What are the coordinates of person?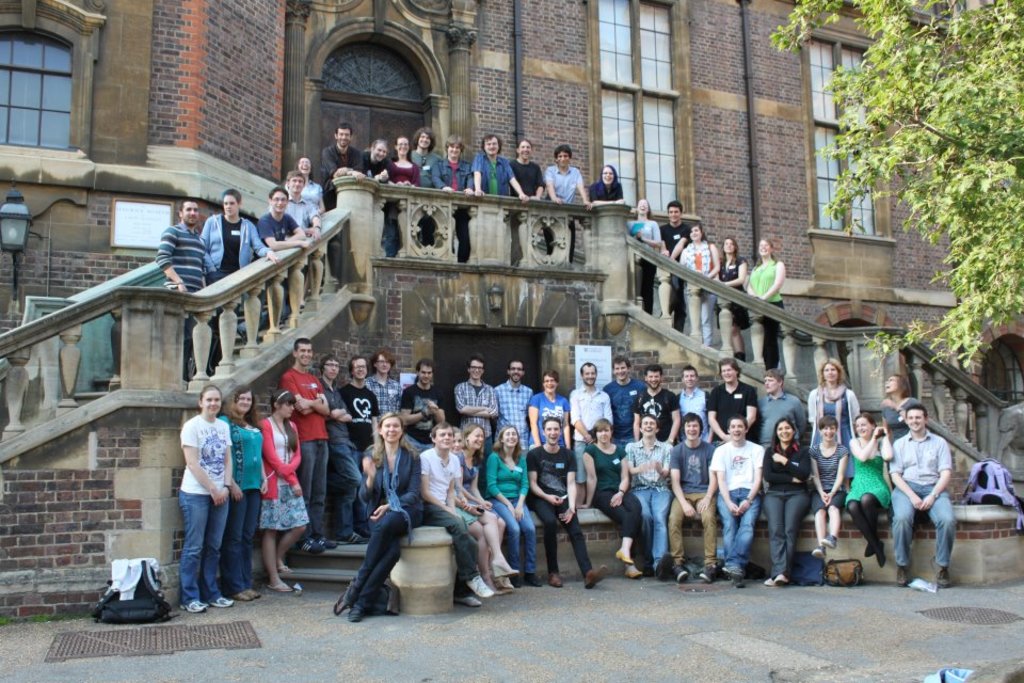
(x1=887, y1=401, x2=953, y2=590).
